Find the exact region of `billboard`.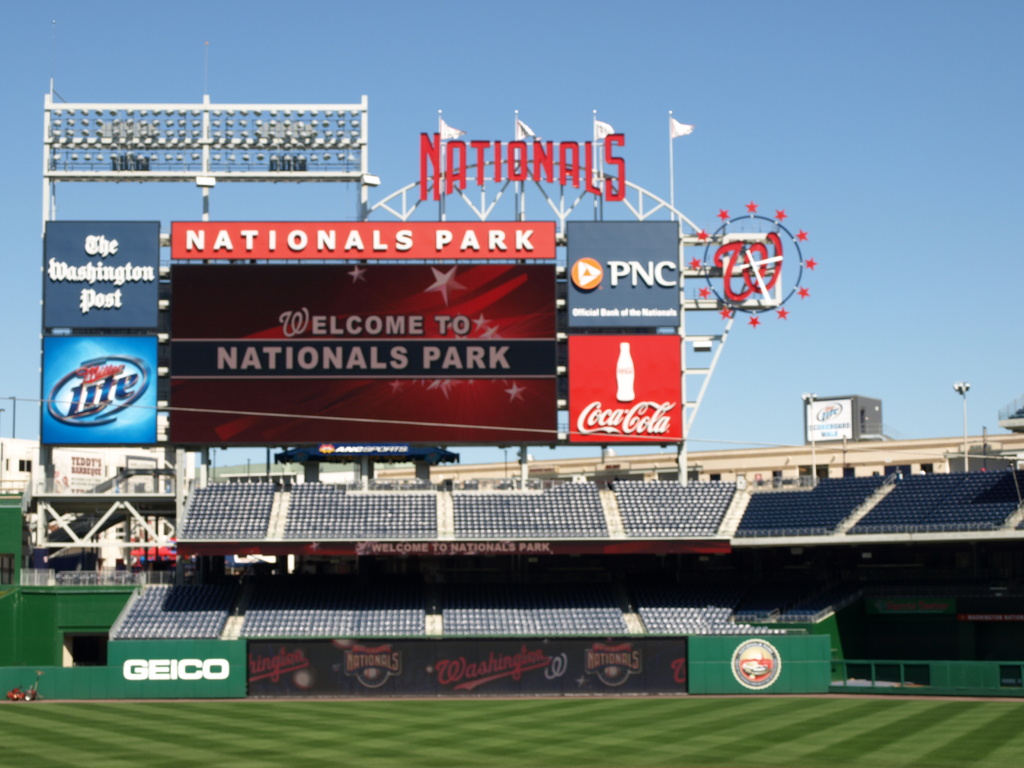
Exact region: 570 220 680 327.
